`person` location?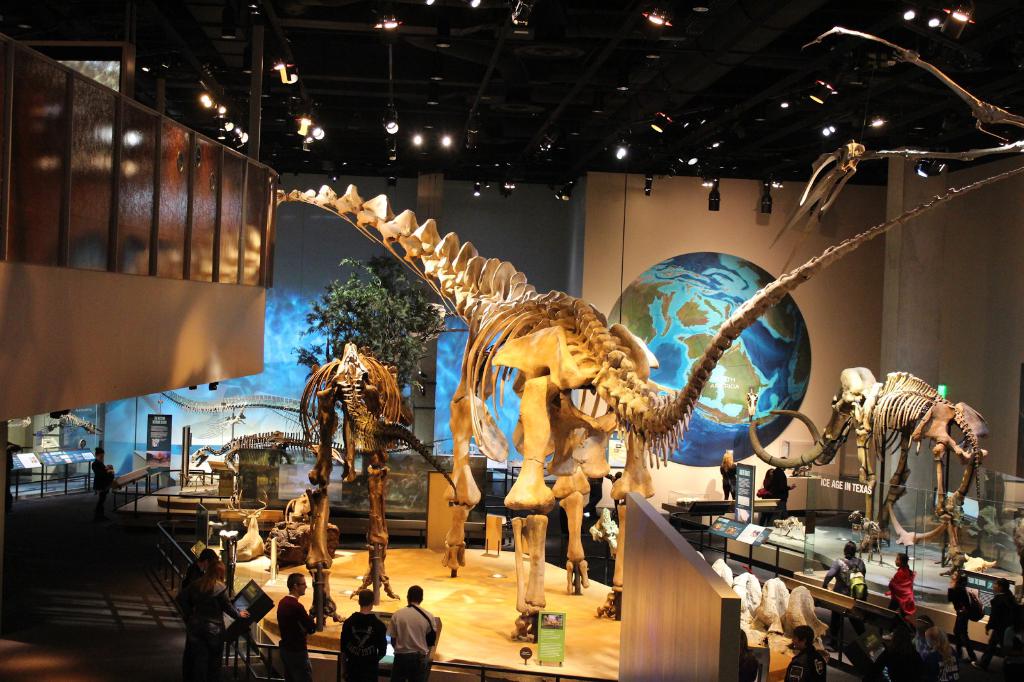
[90, 448, 127, 509]
